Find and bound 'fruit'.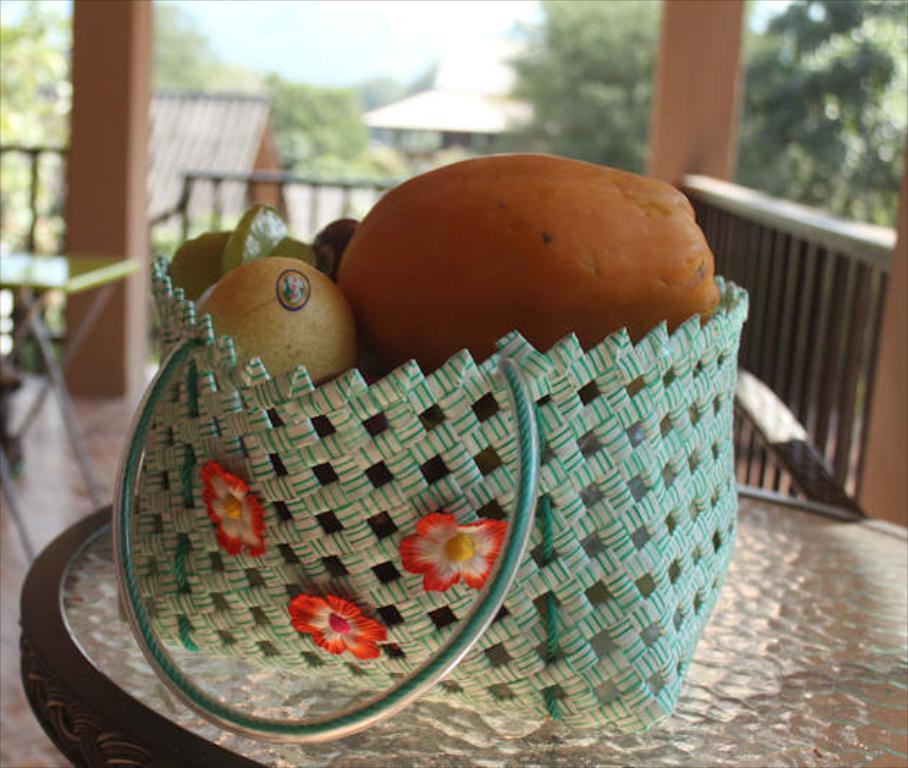
Bound: rect(197, 256, 362, 389).
